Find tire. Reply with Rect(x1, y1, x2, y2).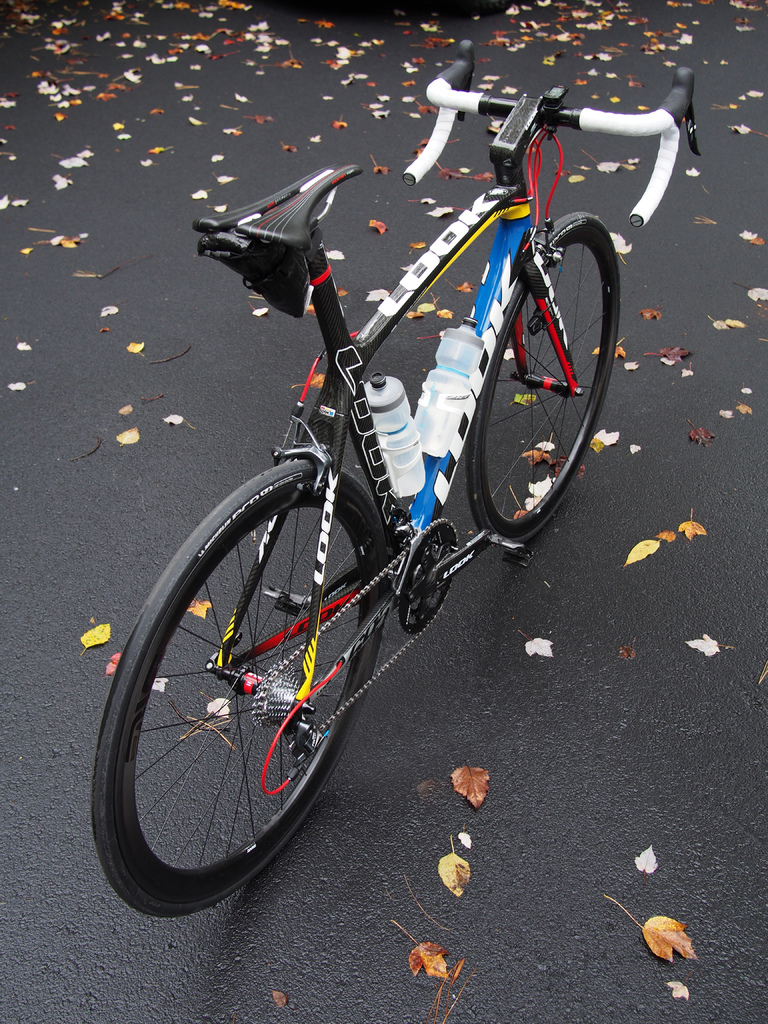
Rect(465, 211, 623, 541).
